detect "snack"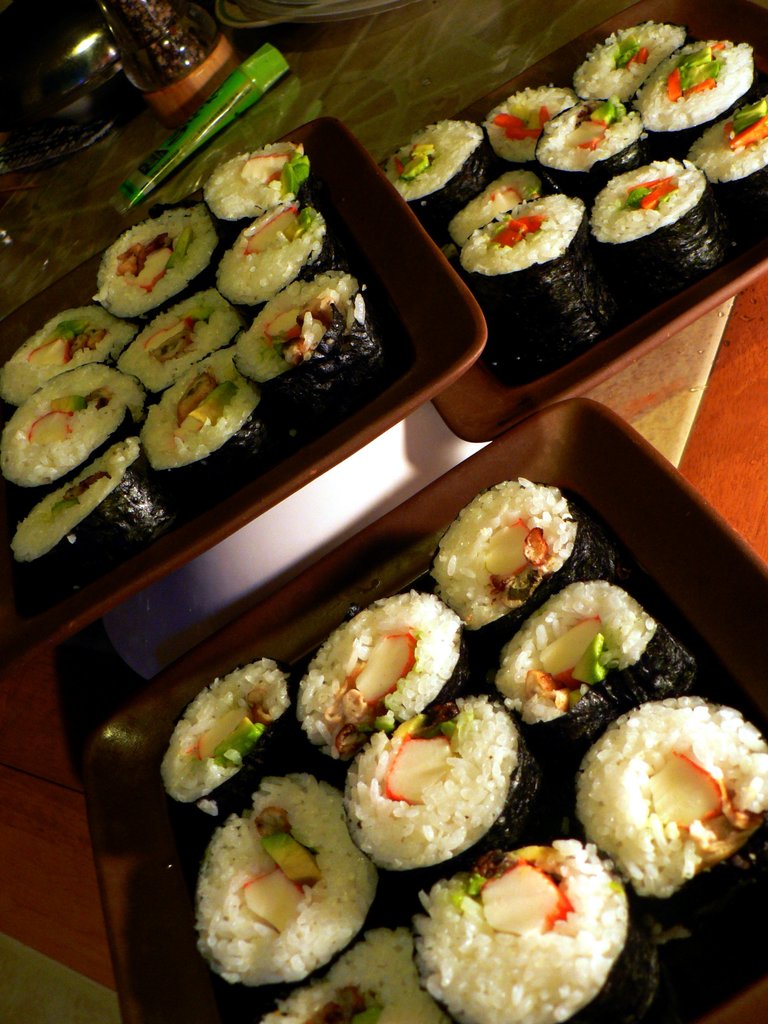
left=425, top=474, right=628, bottom=660
